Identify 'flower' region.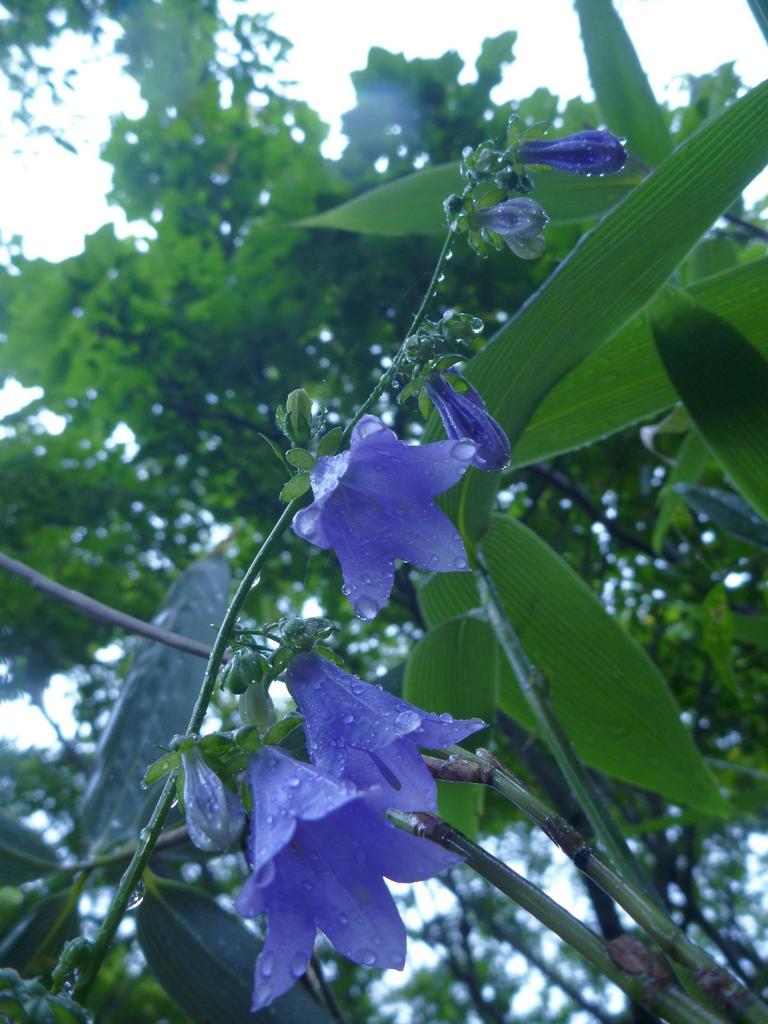
Region: 233/741/480/1016.
